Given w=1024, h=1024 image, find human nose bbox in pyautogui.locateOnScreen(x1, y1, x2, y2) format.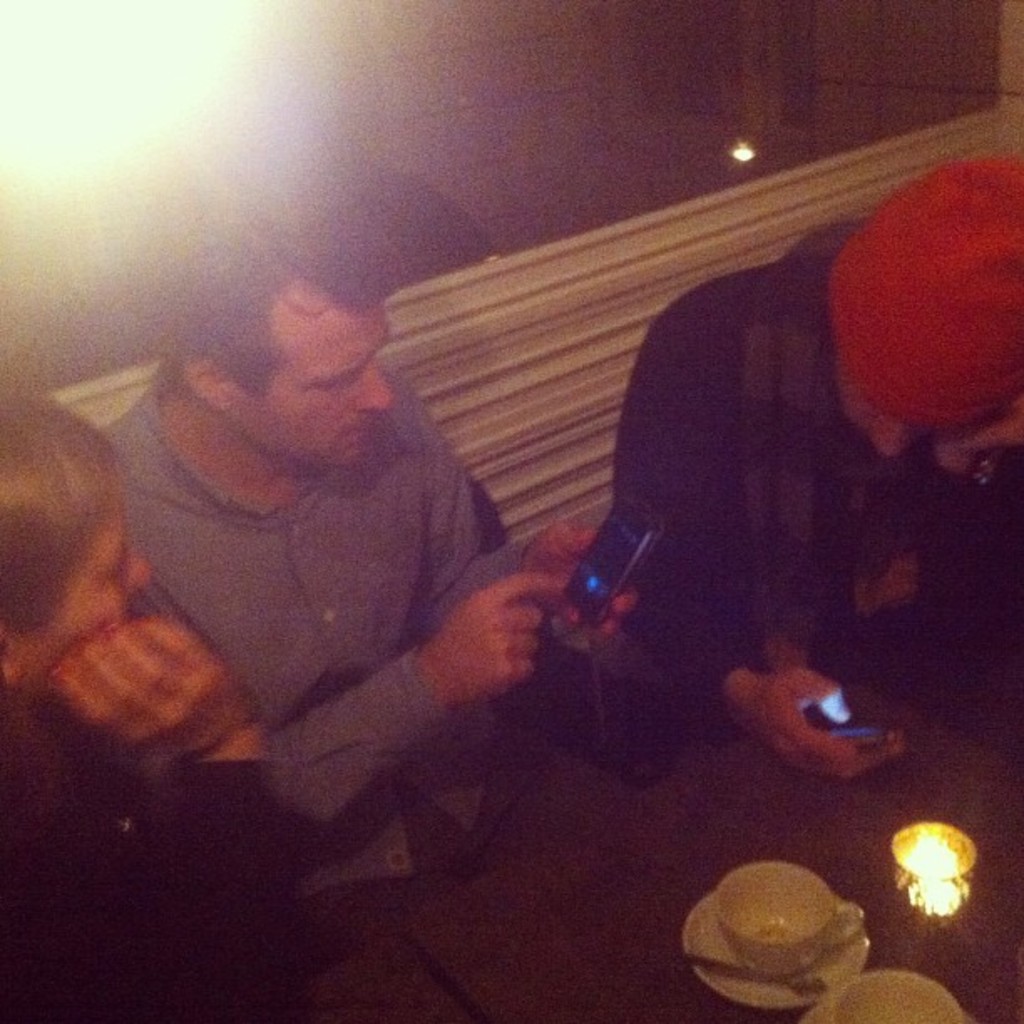
pyautogui.locateOnScreen(125, 552, 154, 602).
